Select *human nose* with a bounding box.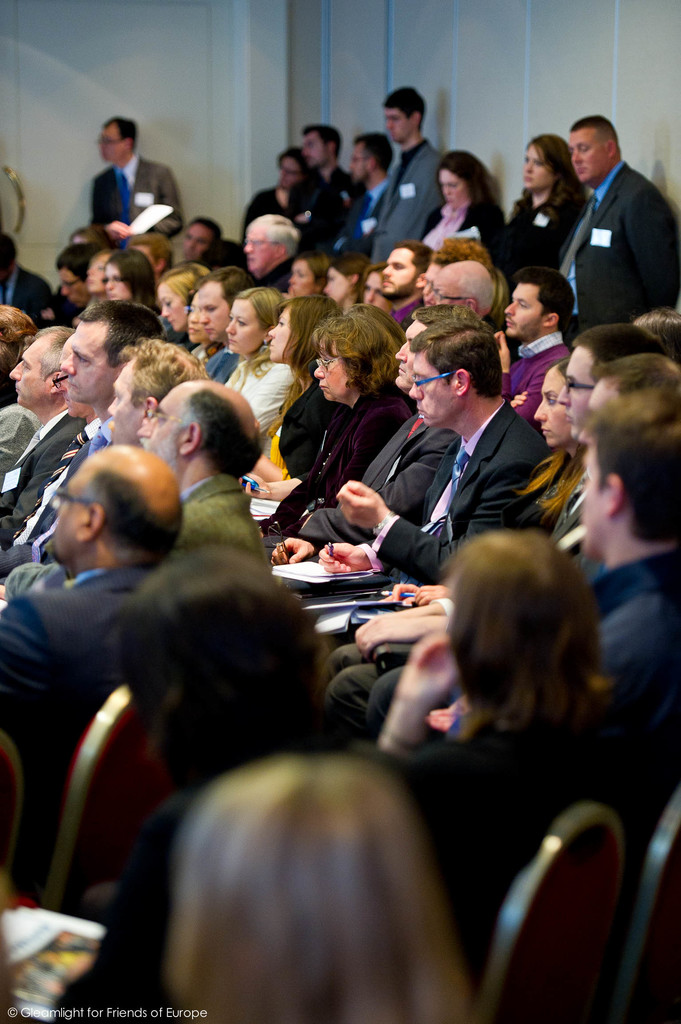
bbox=(189, 308, 198, 320).
